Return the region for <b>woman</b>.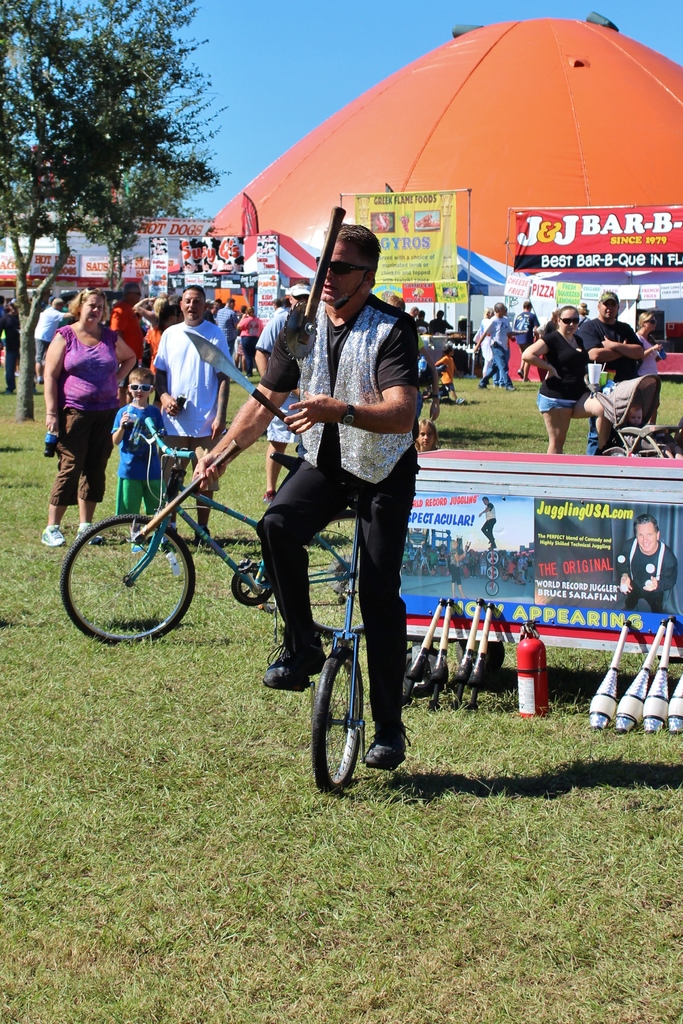
[x1=31, y1=269, x2=126, y2=545].
